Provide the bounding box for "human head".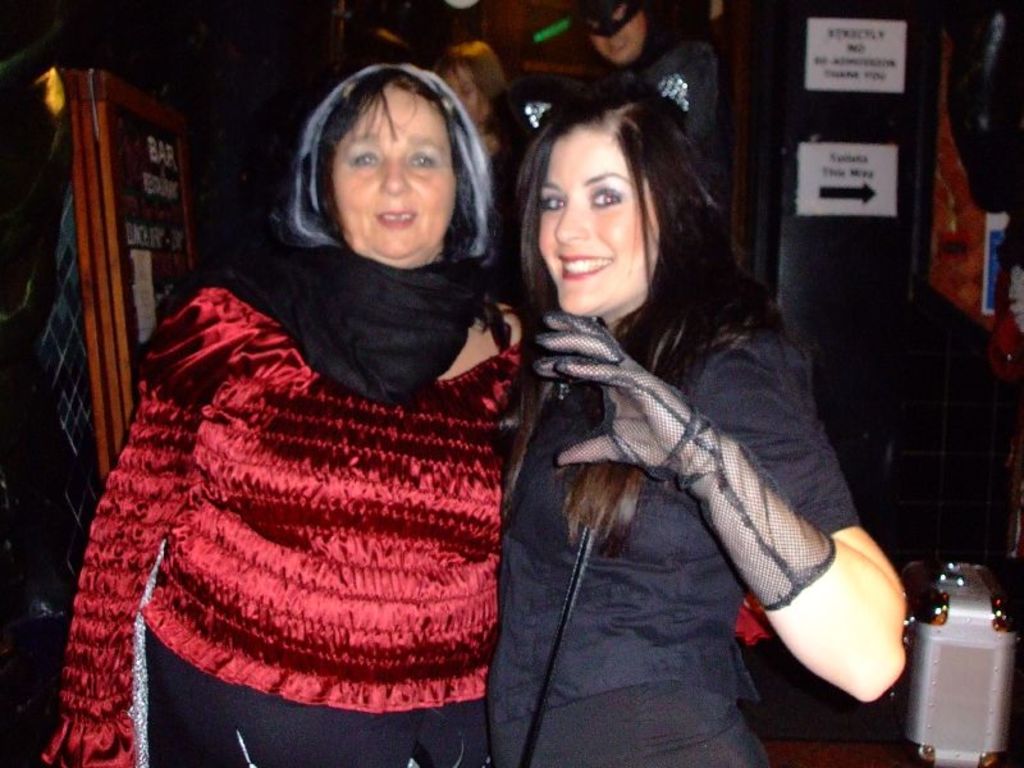
294,56,495,264.
